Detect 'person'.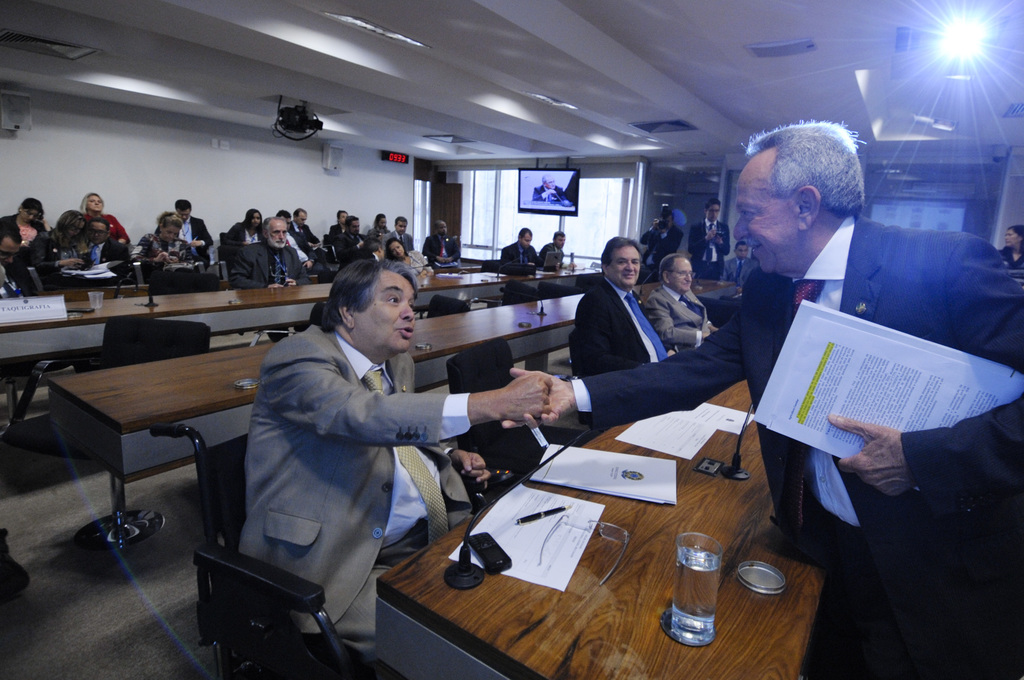
Detected at crop(987, 220, 1021, 287).
